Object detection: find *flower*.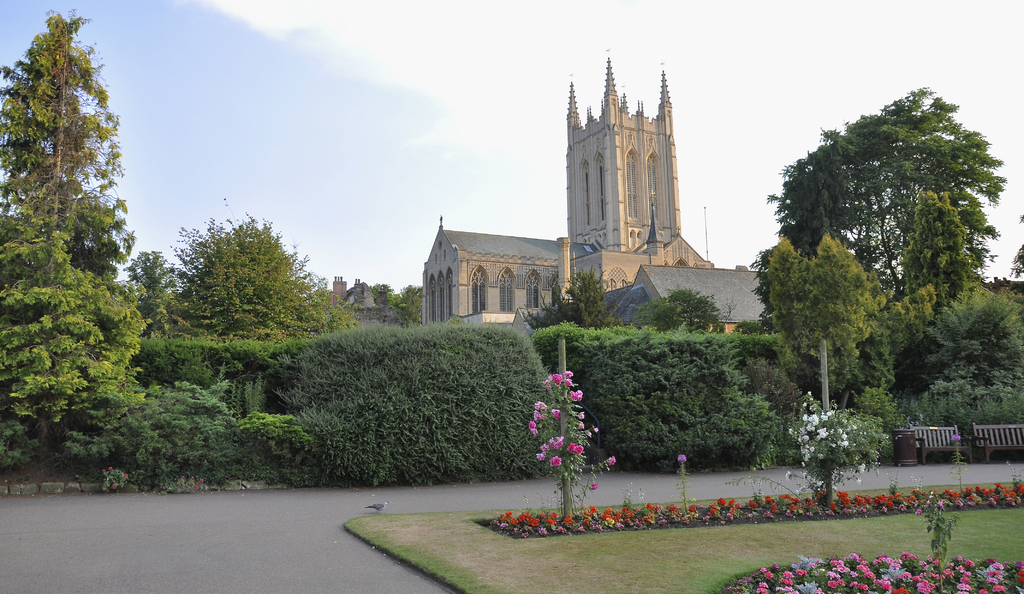
(left=547, top=453, right=563, bottom=467).
